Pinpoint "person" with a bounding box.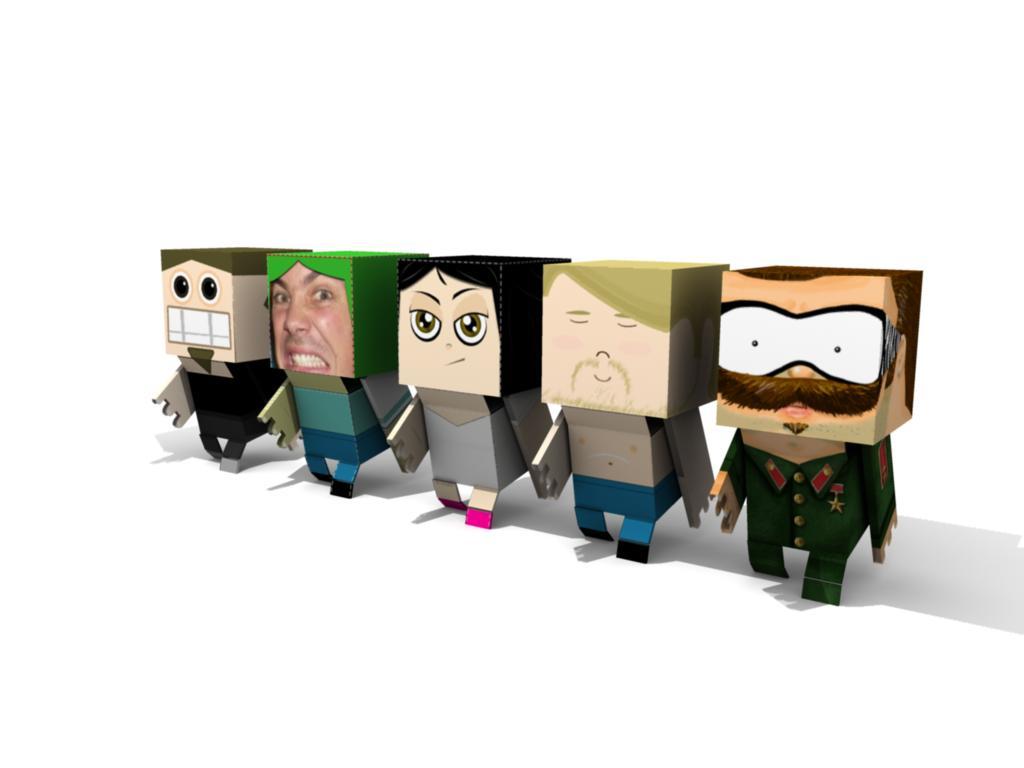
x1=530, y1=257, x2=724, y2=562.
